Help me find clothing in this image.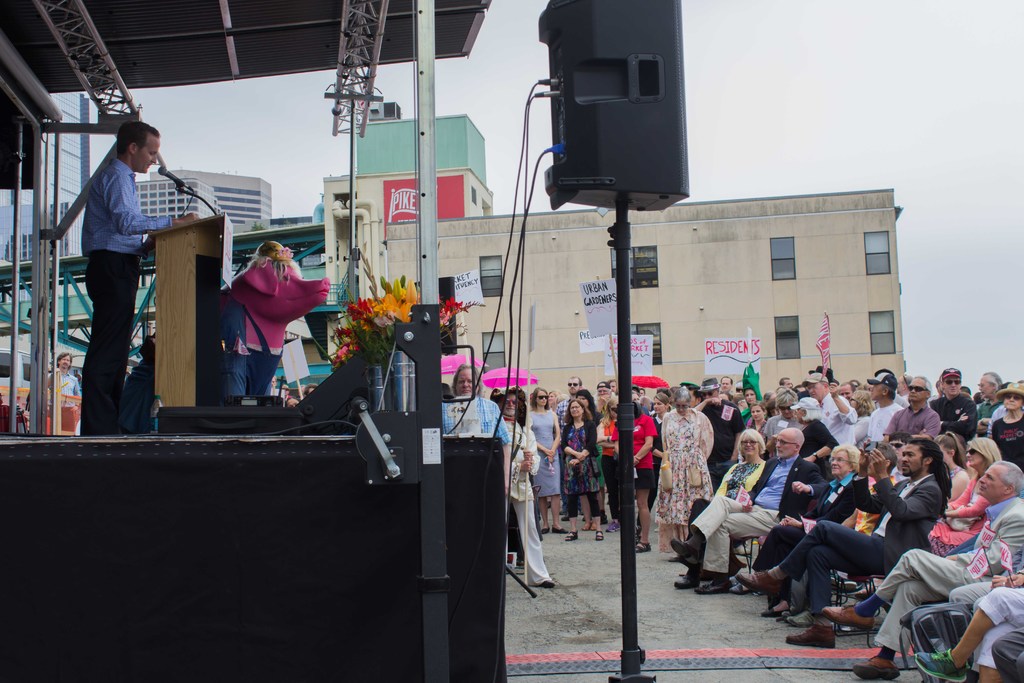
Found it: [left=19, top=356, right=75, bottom=417].
